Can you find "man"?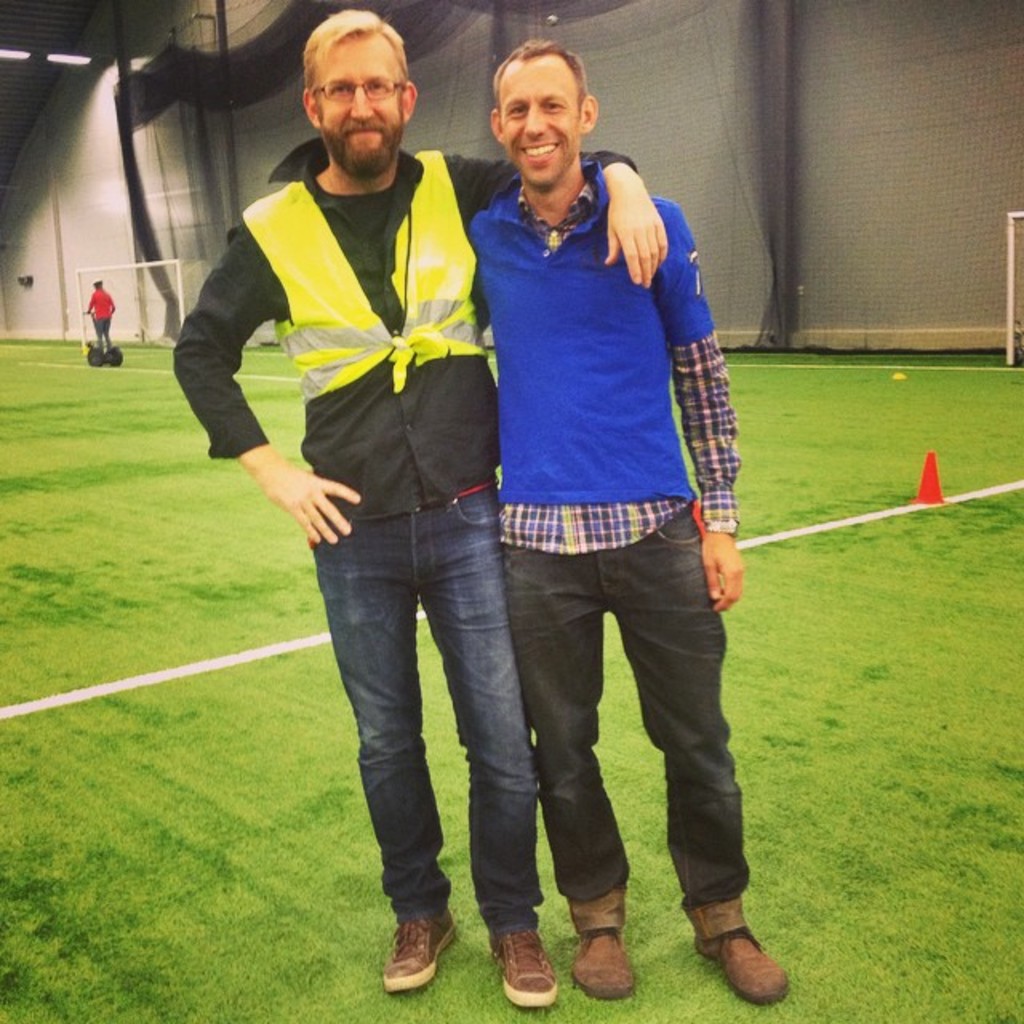
Yes, bounding box: locate(170, 5, 674, 990).
